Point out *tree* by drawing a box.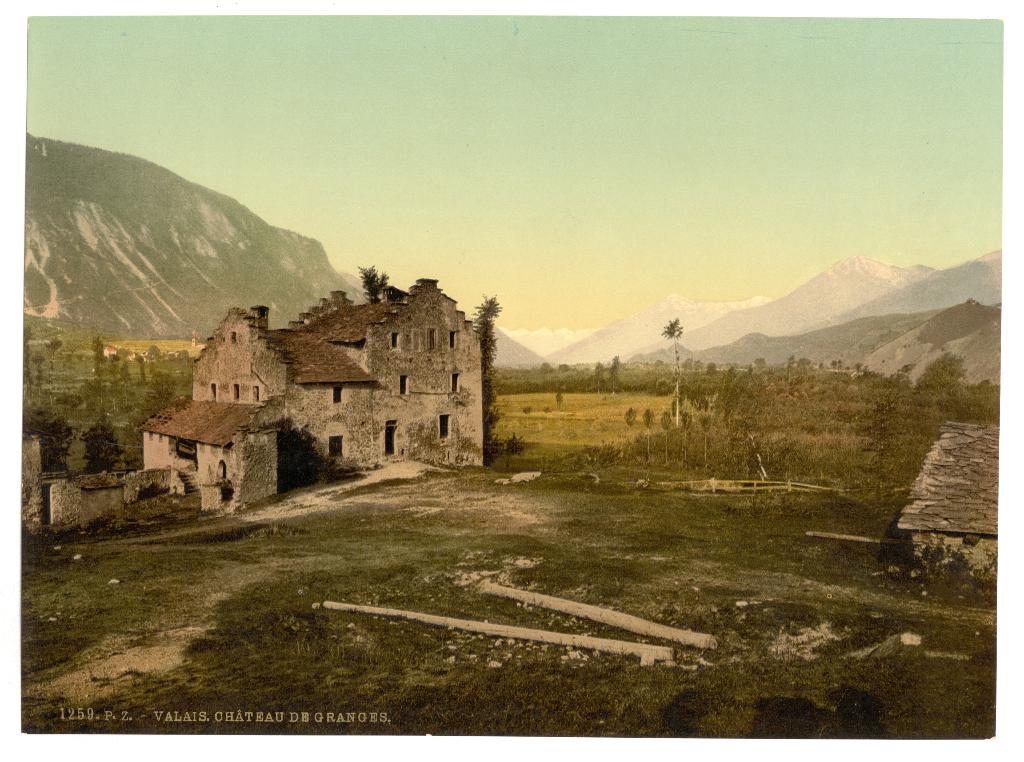
133:369:179:427.
